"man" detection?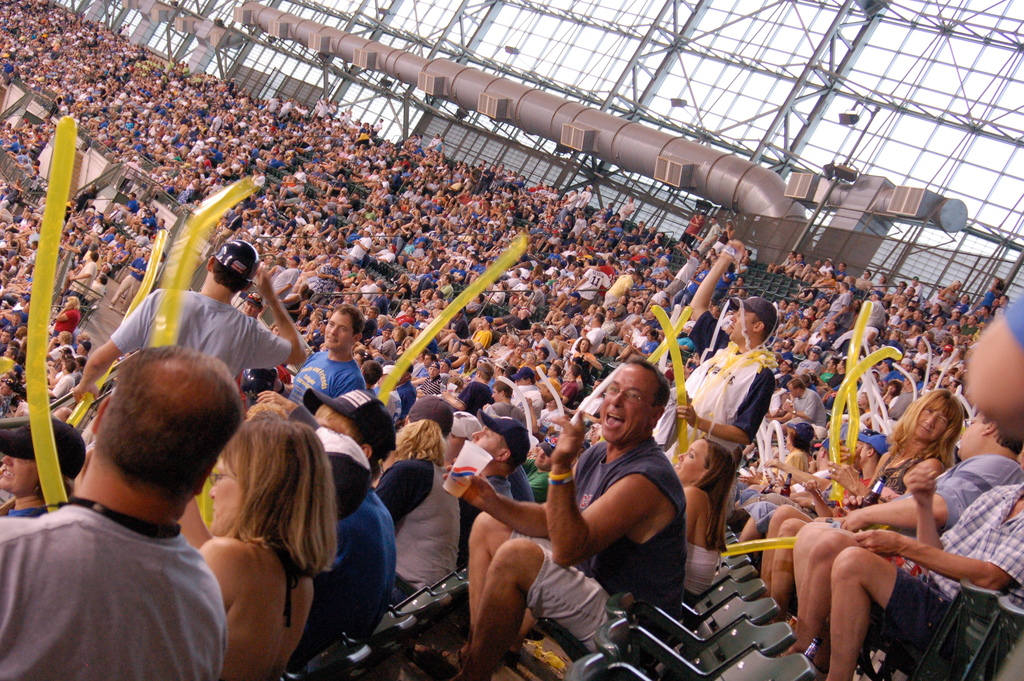
rect(799, 345, 821, 373)
